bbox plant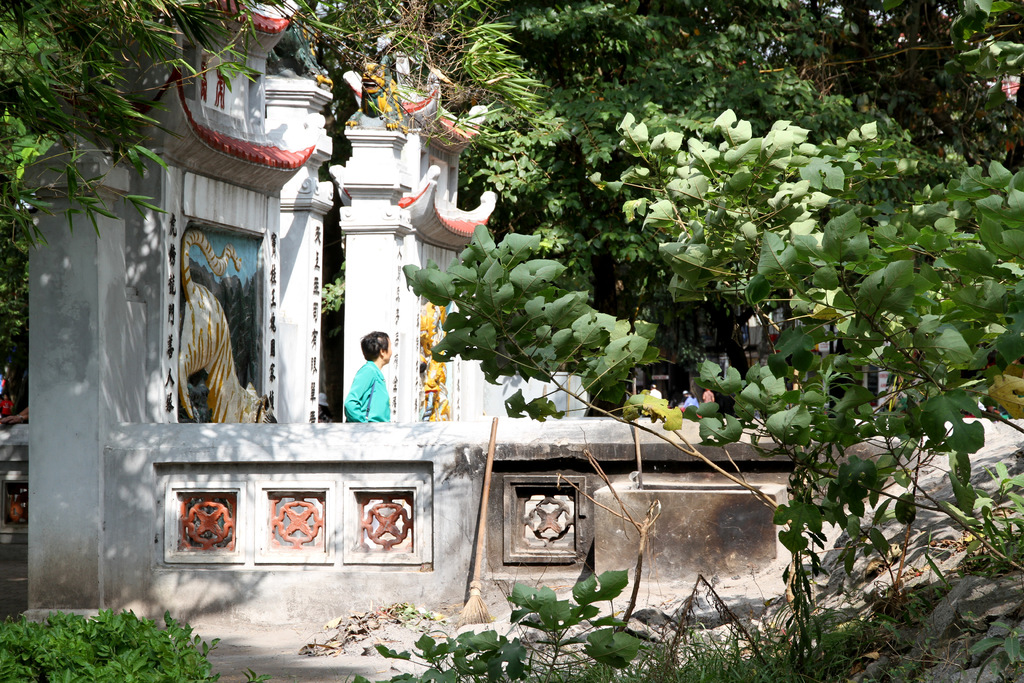
BBox(354, 556, 662, 682)
